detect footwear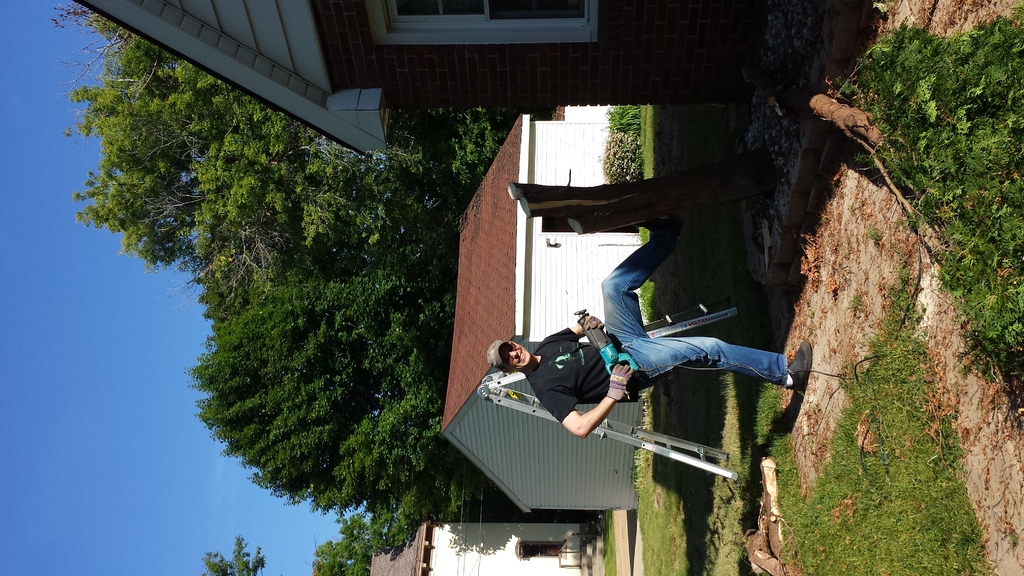
crop(635, 212, 682, 240)
